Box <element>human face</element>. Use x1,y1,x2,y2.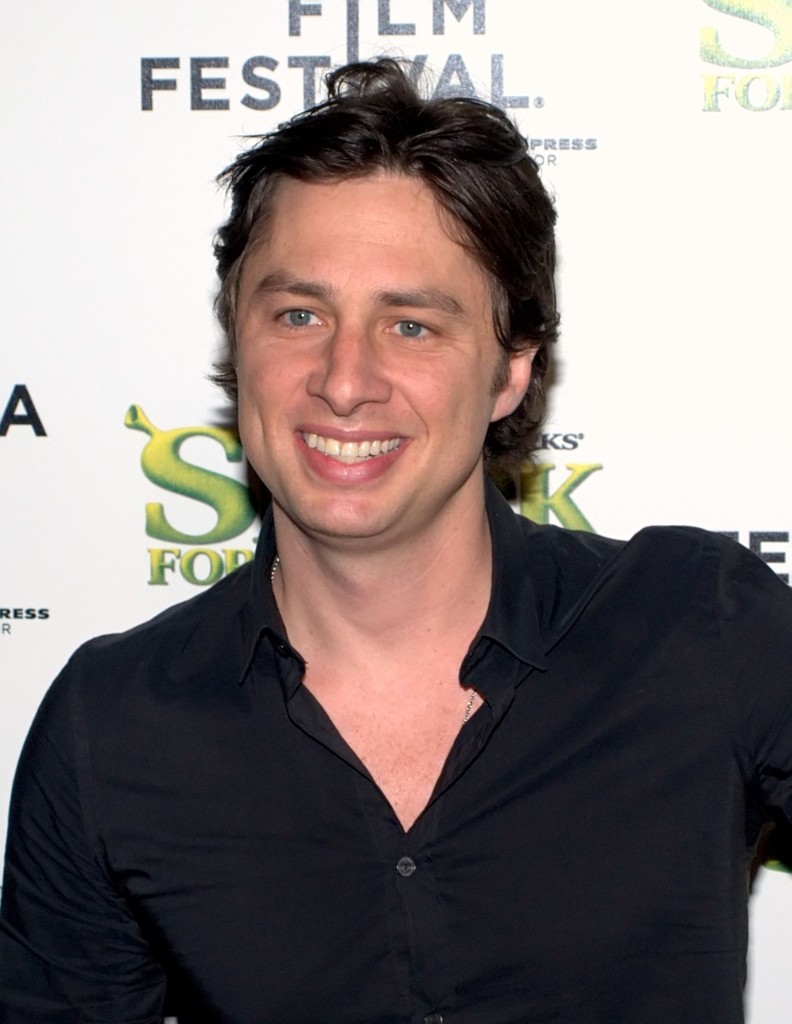
234,158,503,545.
